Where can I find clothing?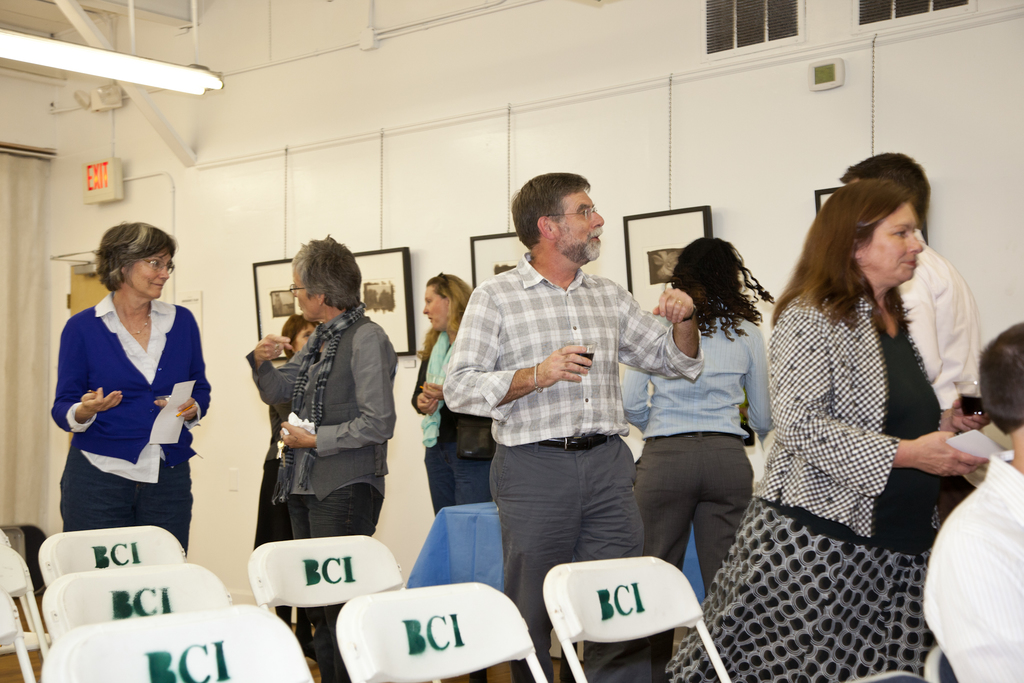
You can find it at l=442, t=251, r=700, b=682.
